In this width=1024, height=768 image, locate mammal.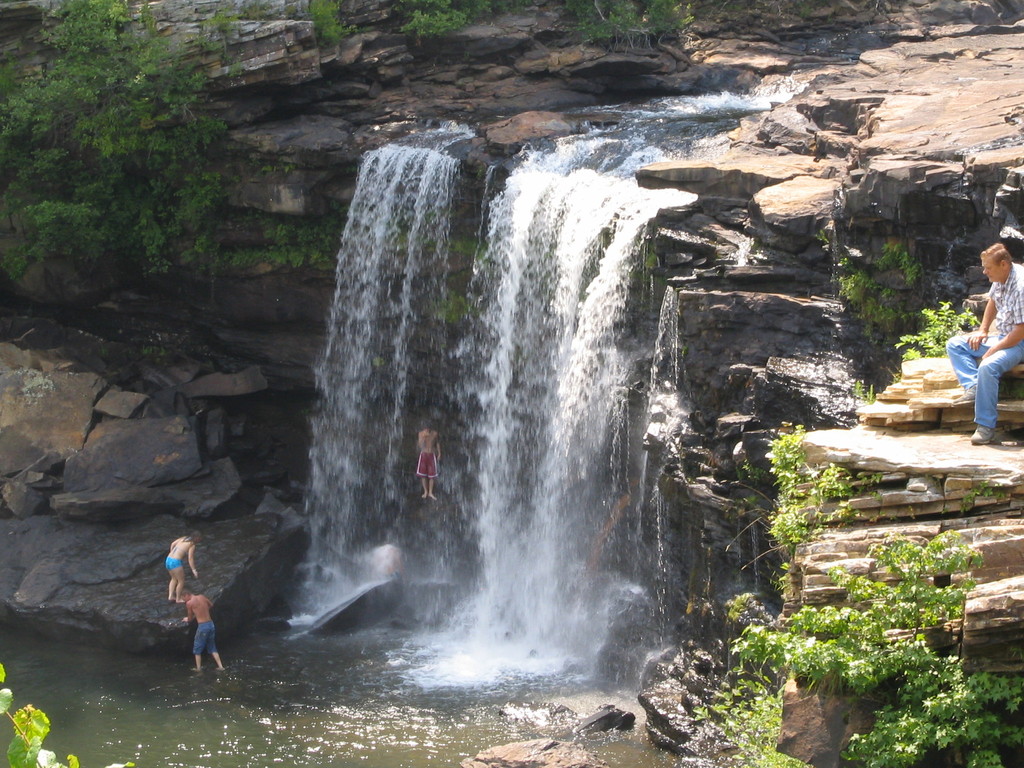
Bounding box: (x1=945, y1=239, x2=1023, y2=447).
